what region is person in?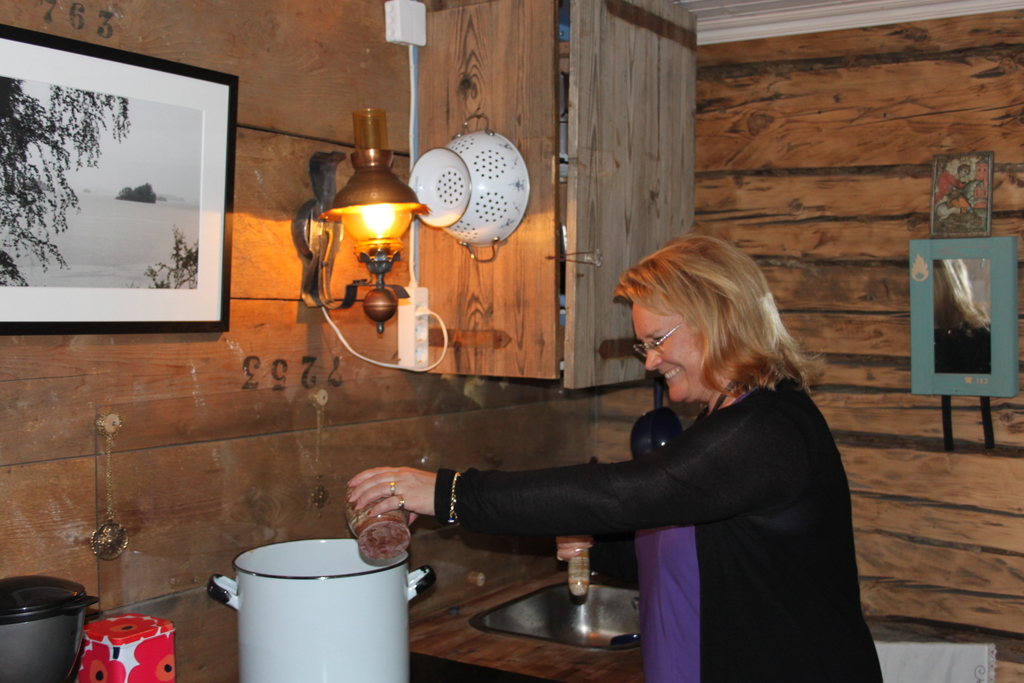
426 208 869 652.
